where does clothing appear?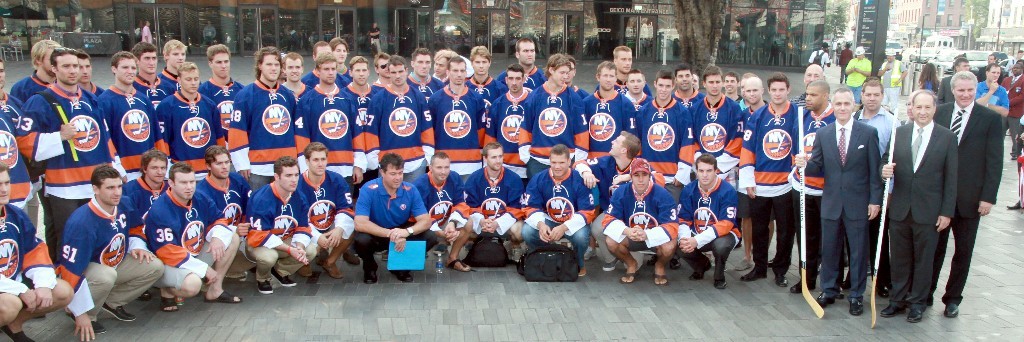
Appears at locate(892, 220, 928, 319).
